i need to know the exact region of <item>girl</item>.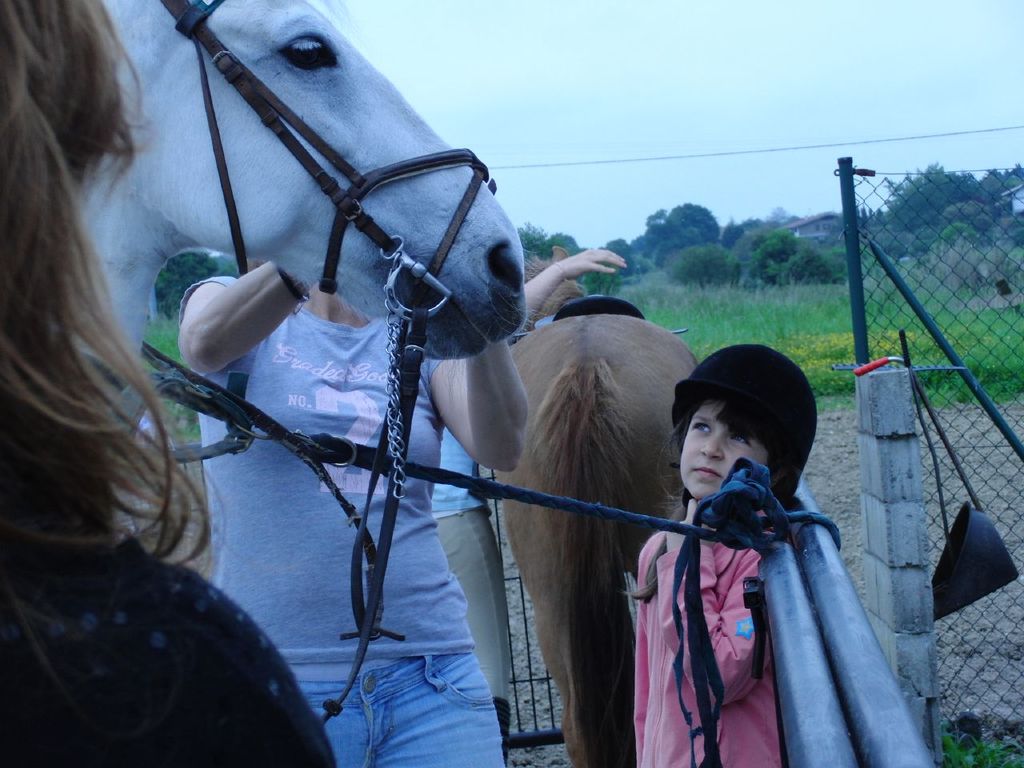
Region: locate(0, 0, 334, 767).
